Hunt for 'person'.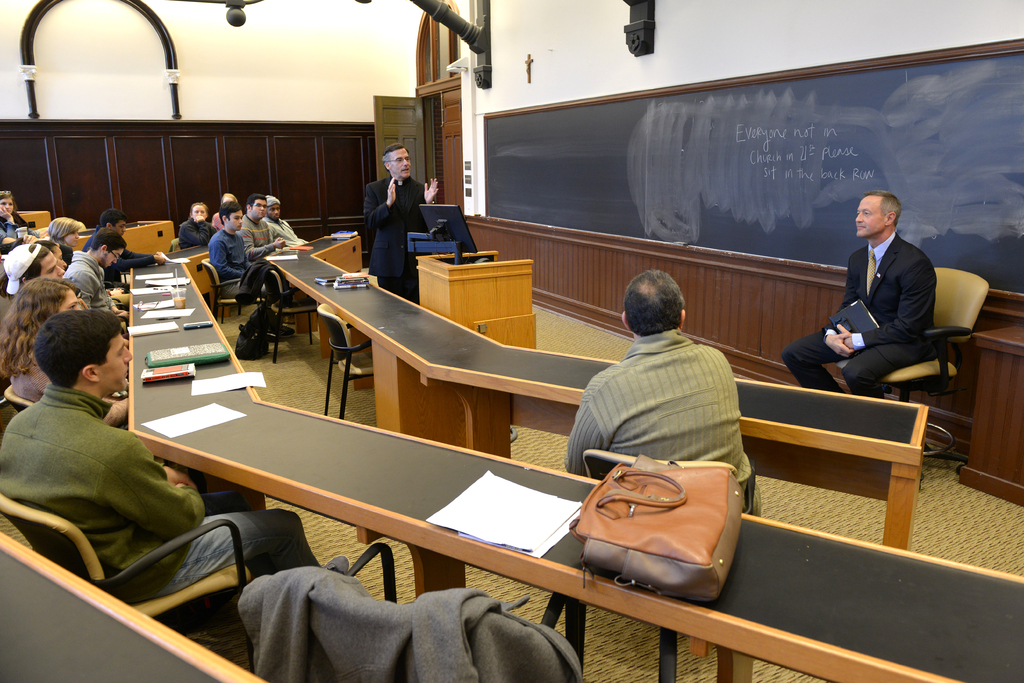
Hunted down at bbox=(177, 201, 216, 247).
